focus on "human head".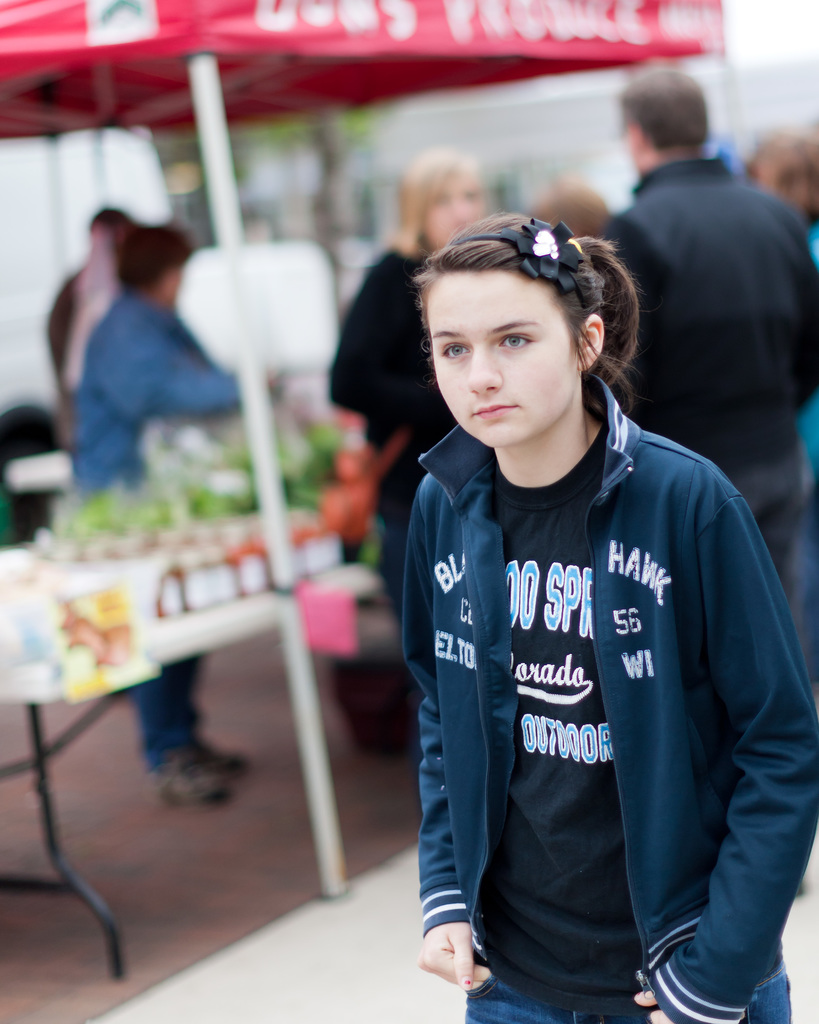
Focused at (382, 182, 663, 449).
